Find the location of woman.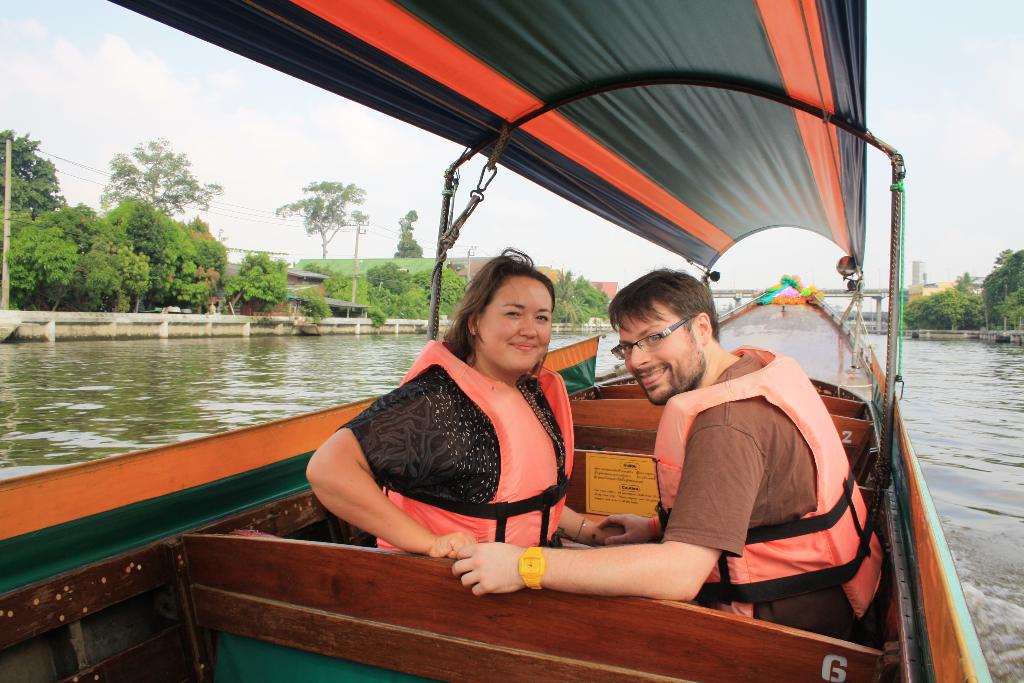
Location: select_region(321, 247, 592, 599).
